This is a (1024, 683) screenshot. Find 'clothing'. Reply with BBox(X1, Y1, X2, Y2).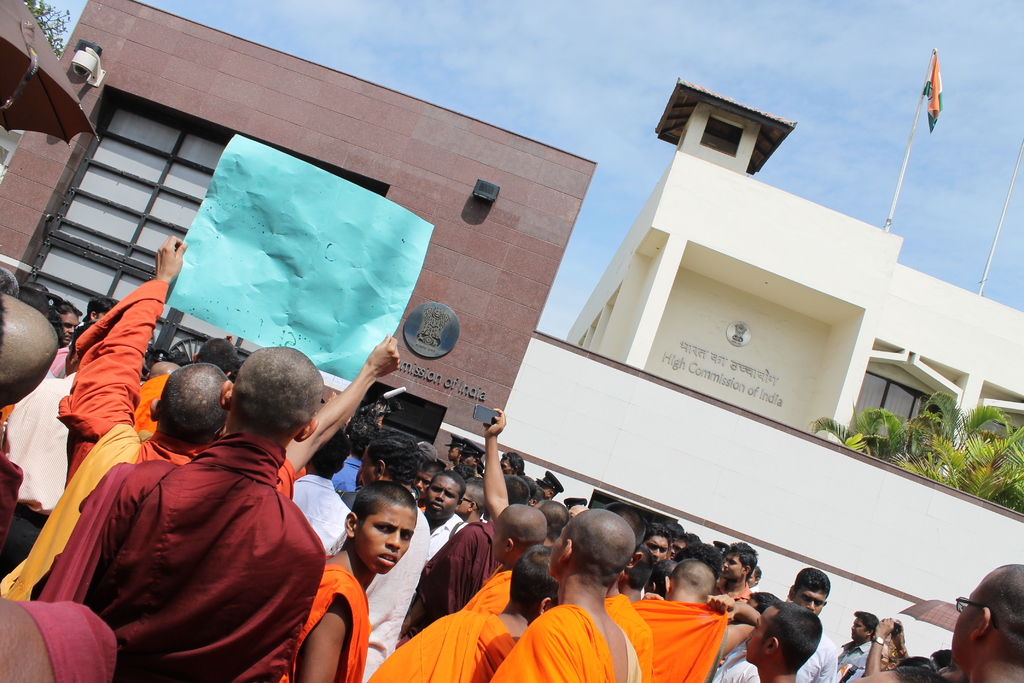
BBox(611, 590, 645, 682).
